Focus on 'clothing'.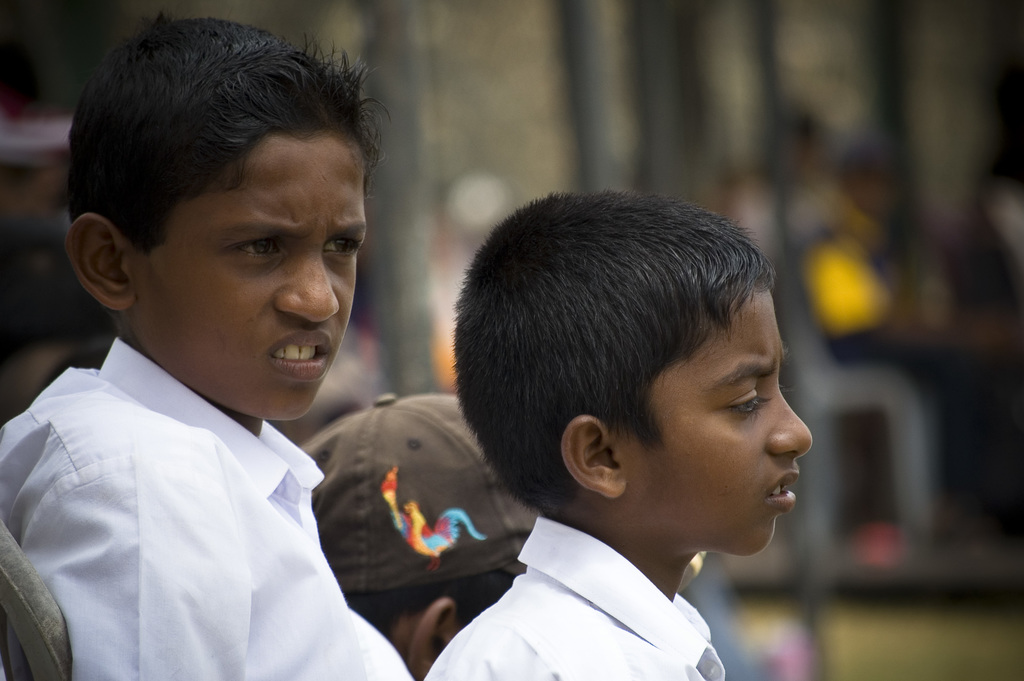
Focused at bbox=[0, 297, 400, 677].
